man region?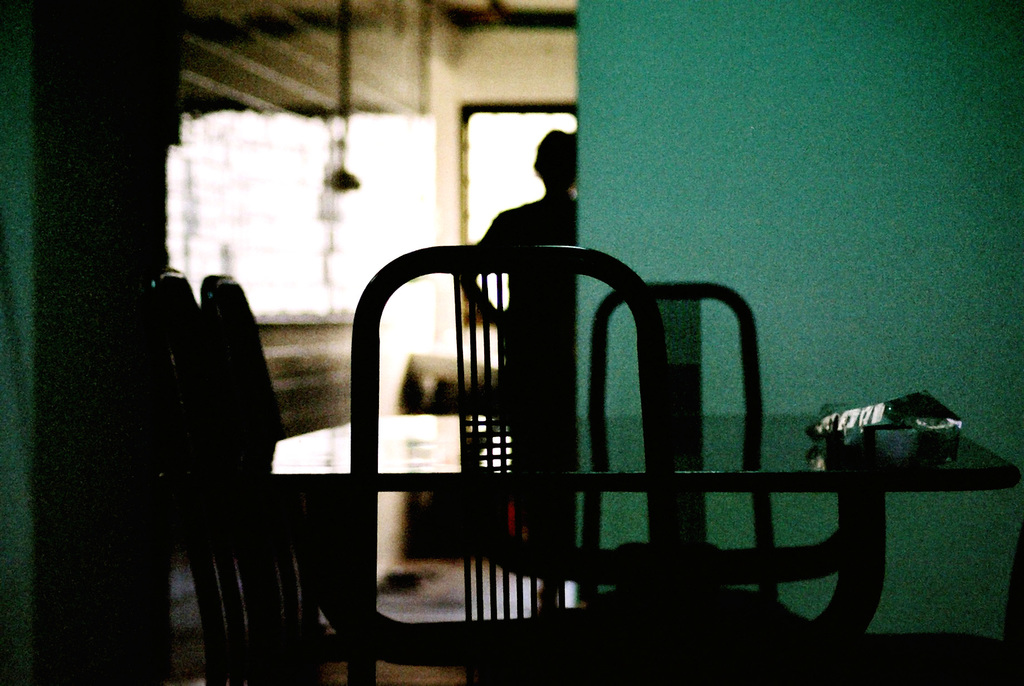
select_region(463, 127, 577, 604)
